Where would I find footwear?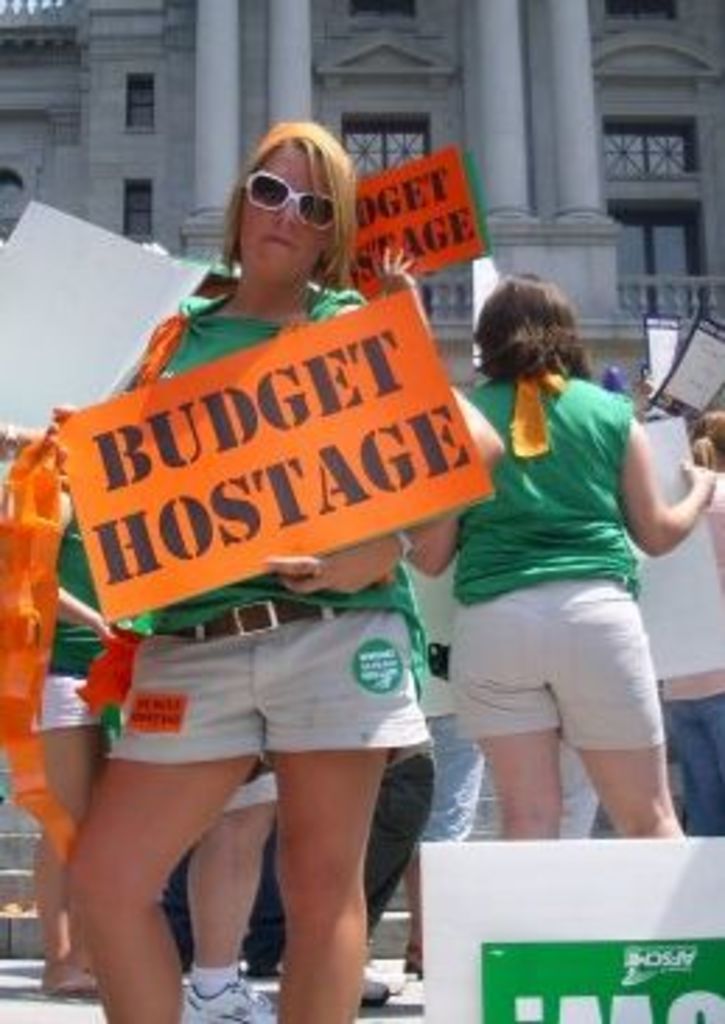
At (left=353, top=968, right=395, bottom=1007).
